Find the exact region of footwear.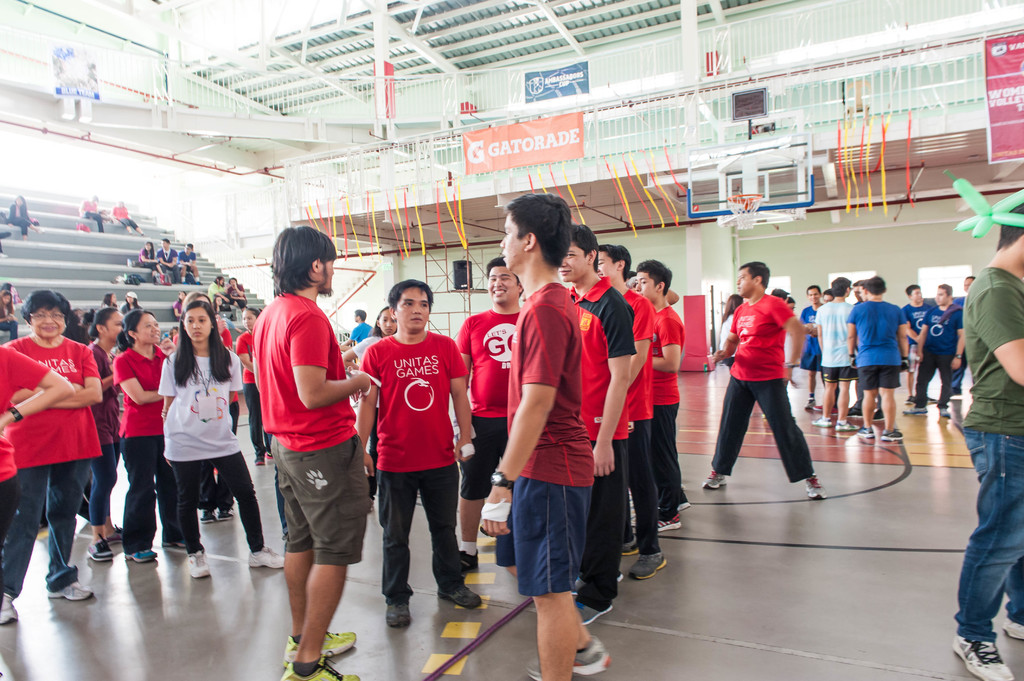
Exact region: (1000,616,1023,639).
